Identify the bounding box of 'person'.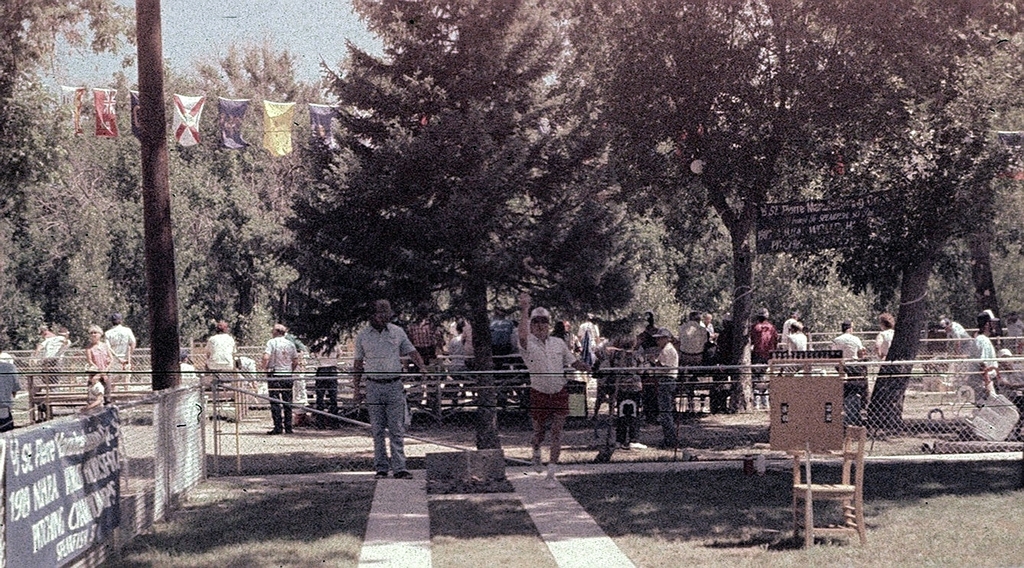
(x1=103, y1=310, x2=136, y2=388).
